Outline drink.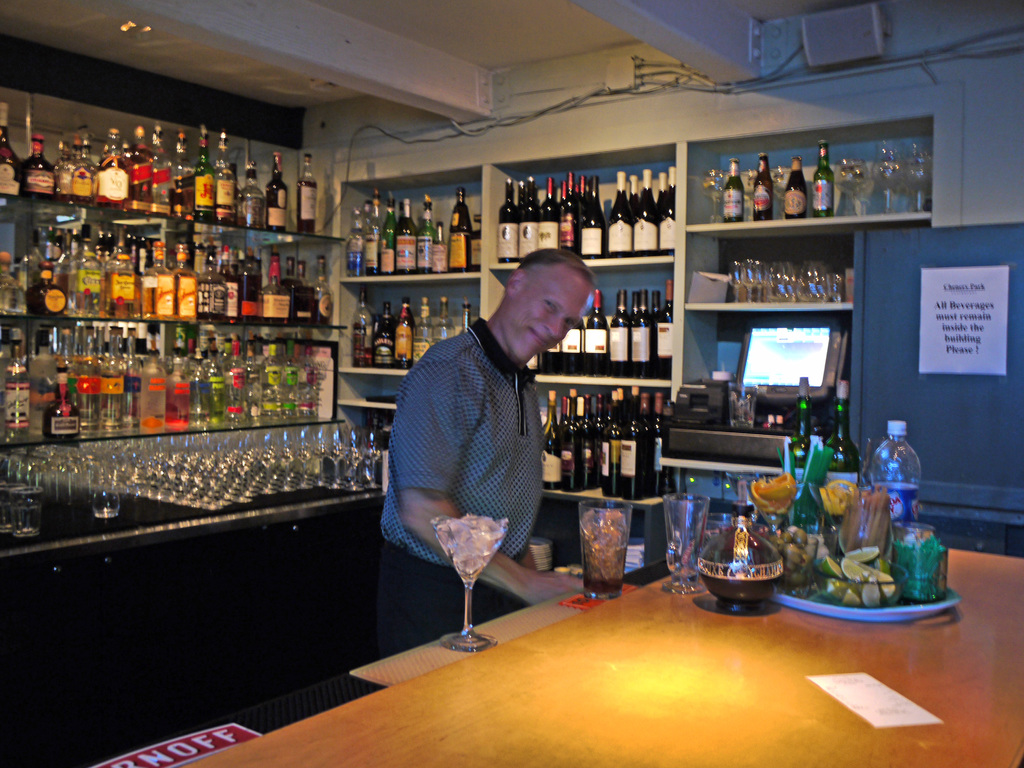
Outline: bbox=[561, 172, 582, 248].
